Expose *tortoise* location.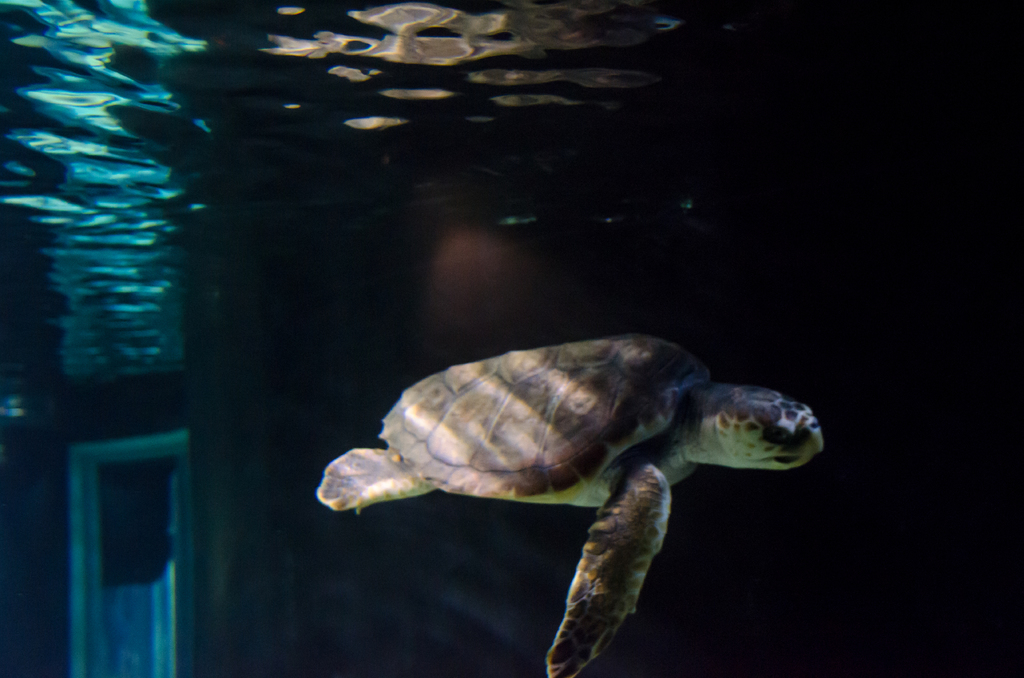
Exposed at [317, 328, 826, 677].
